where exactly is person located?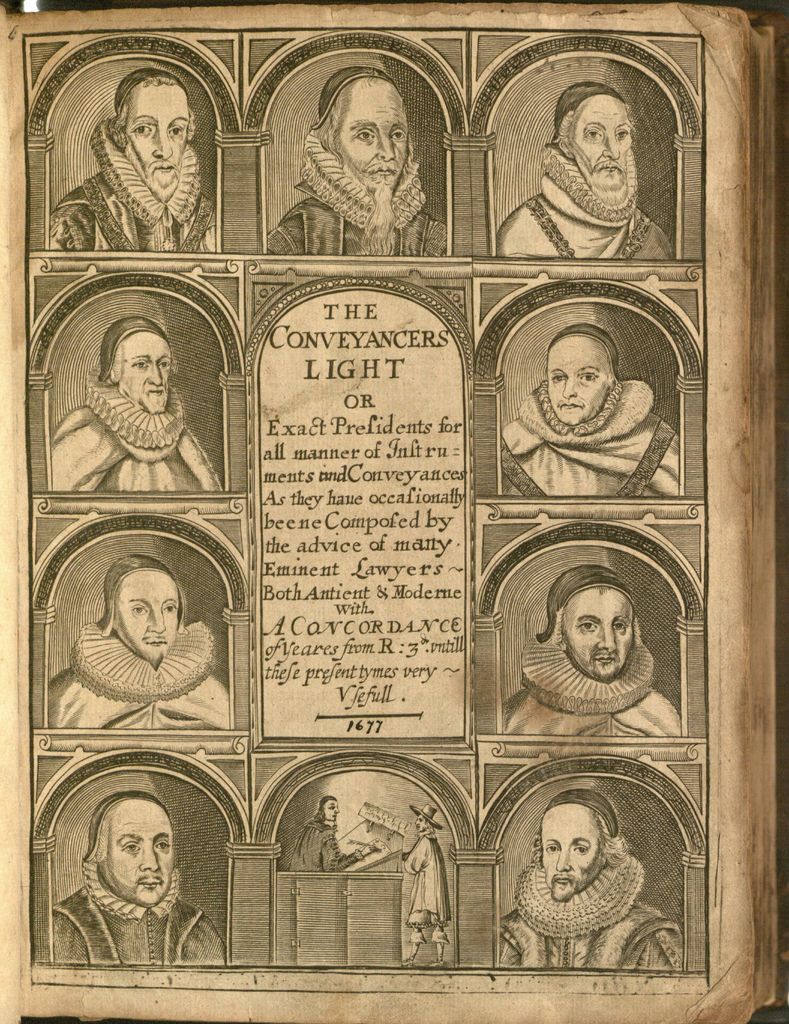
Its bounding box is [x1=54, y1=791, x2=223, y2=964].
